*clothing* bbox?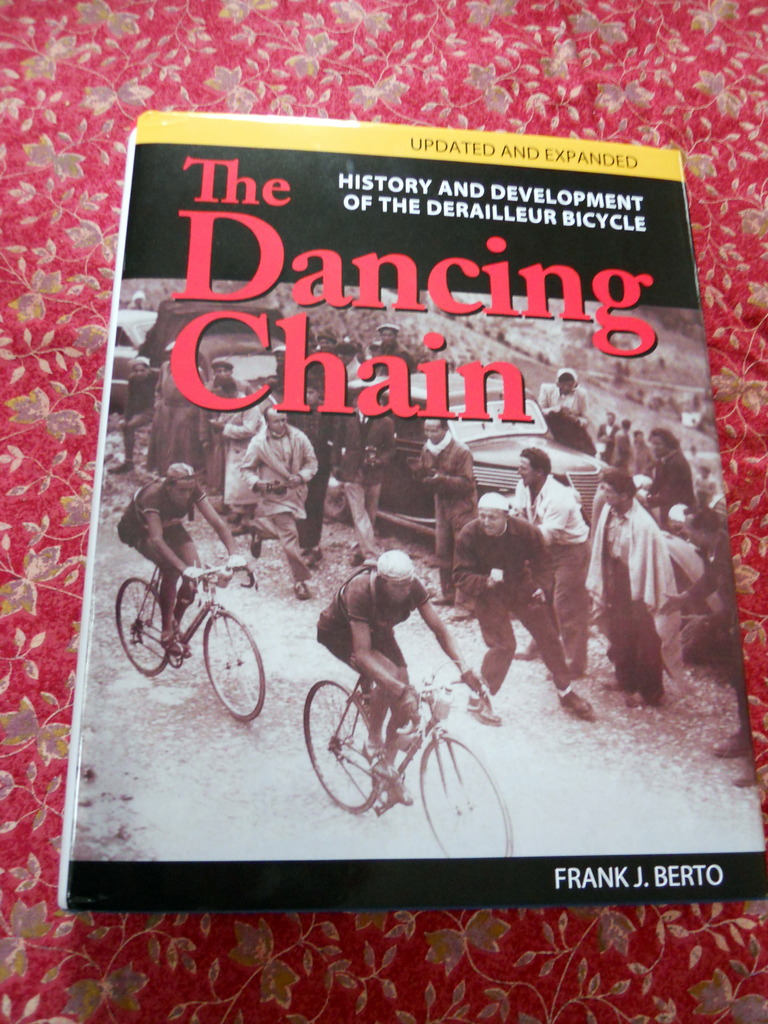
242, 422, 321, 554
